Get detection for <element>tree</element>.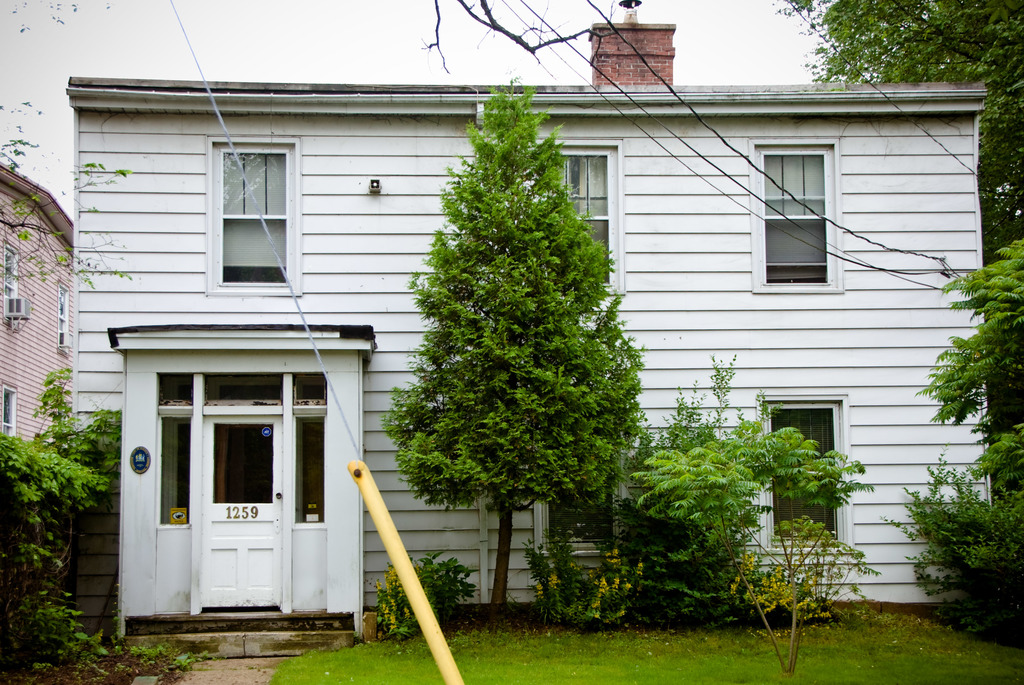
Detection: 635,396,875,681.
